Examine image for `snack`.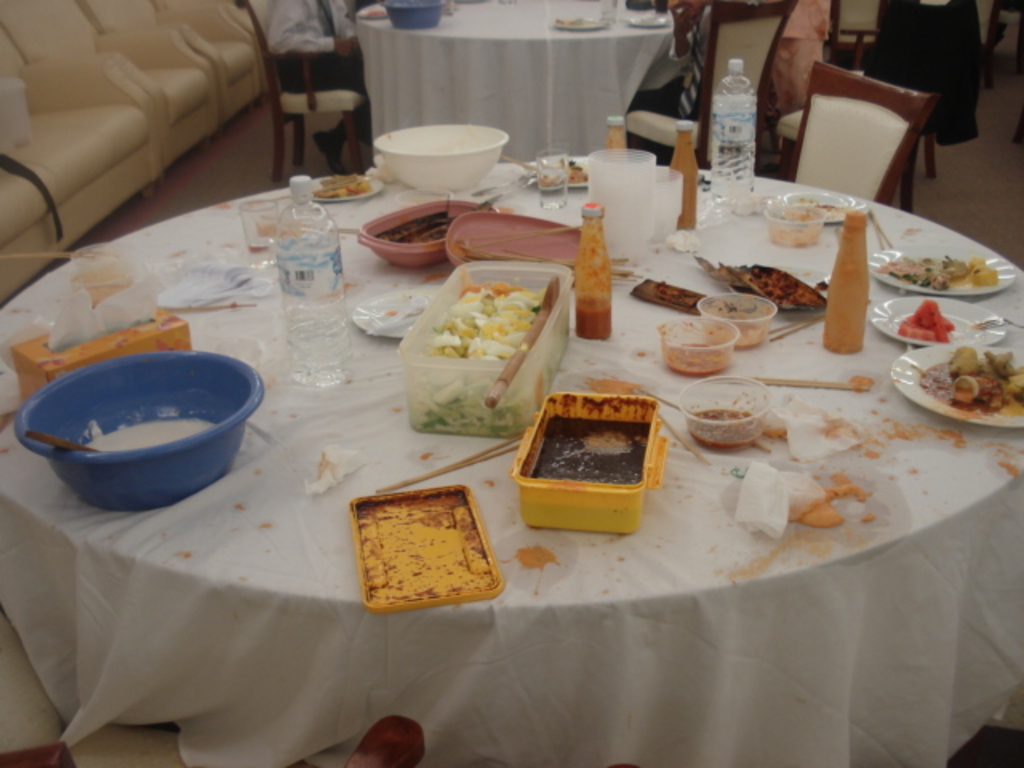
Examination result: {"x1": 941, "y1": 341, "x2": 1022, "y2": 411}.
